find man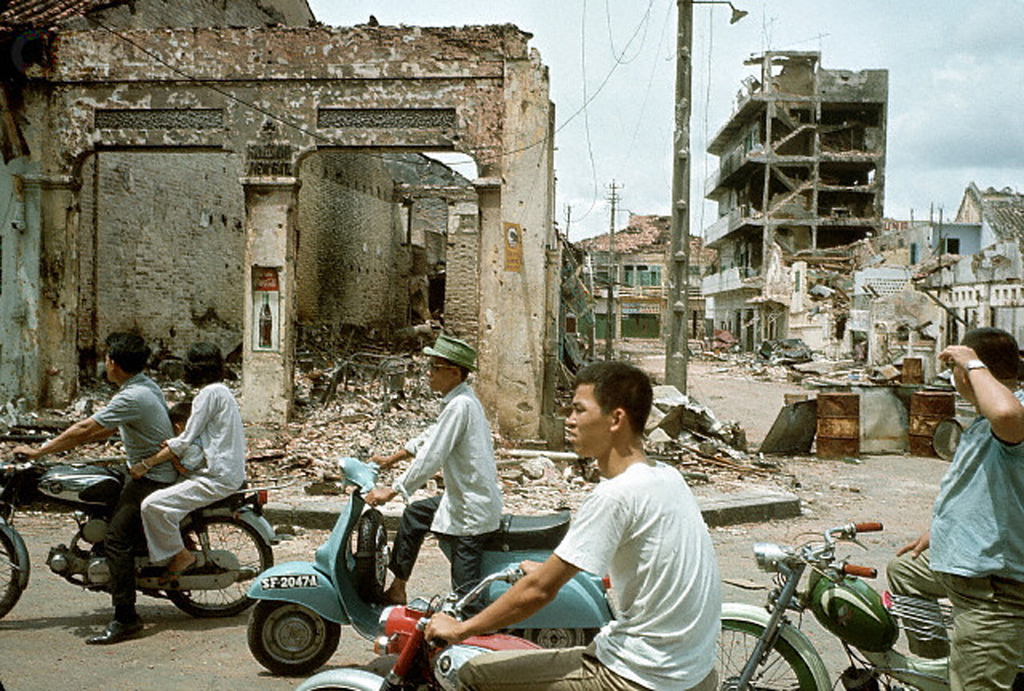
x1=11 y1=333 x2=180 y2=645
